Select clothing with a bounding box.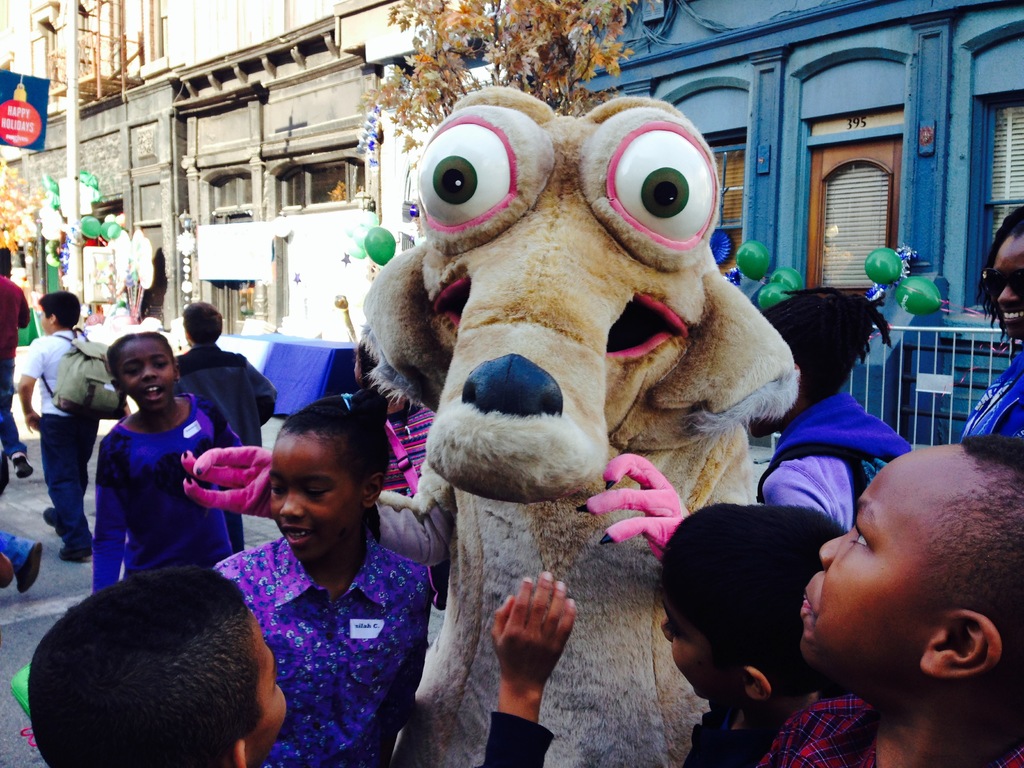
bbox(762, 401, 894, 524).
